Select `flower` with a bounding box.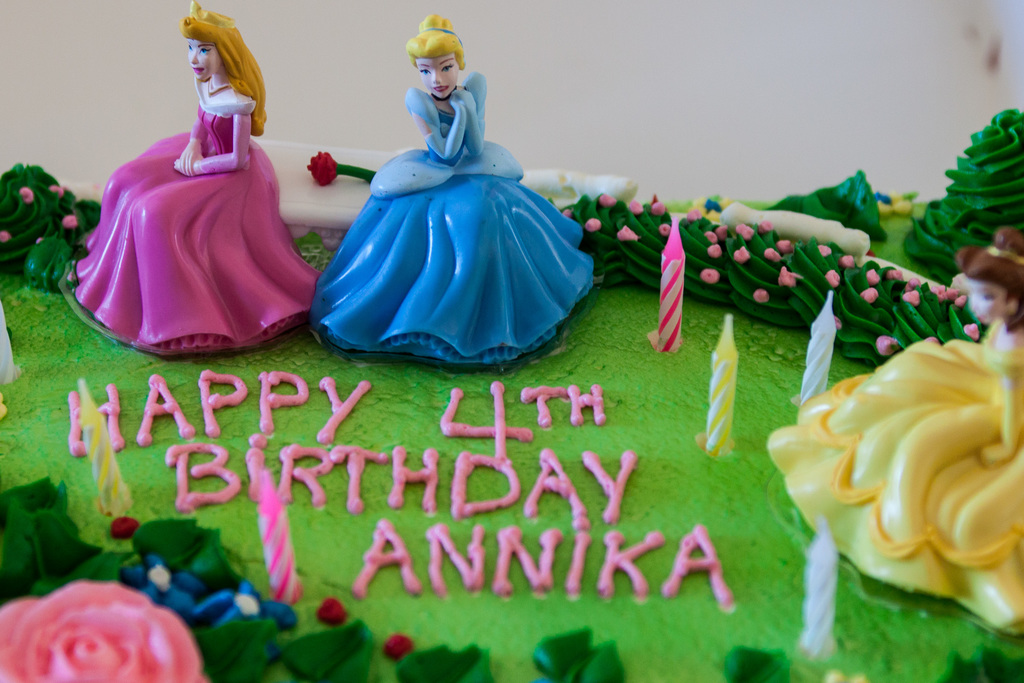
(x1=311, y1=599, x2=352, y2=625).
